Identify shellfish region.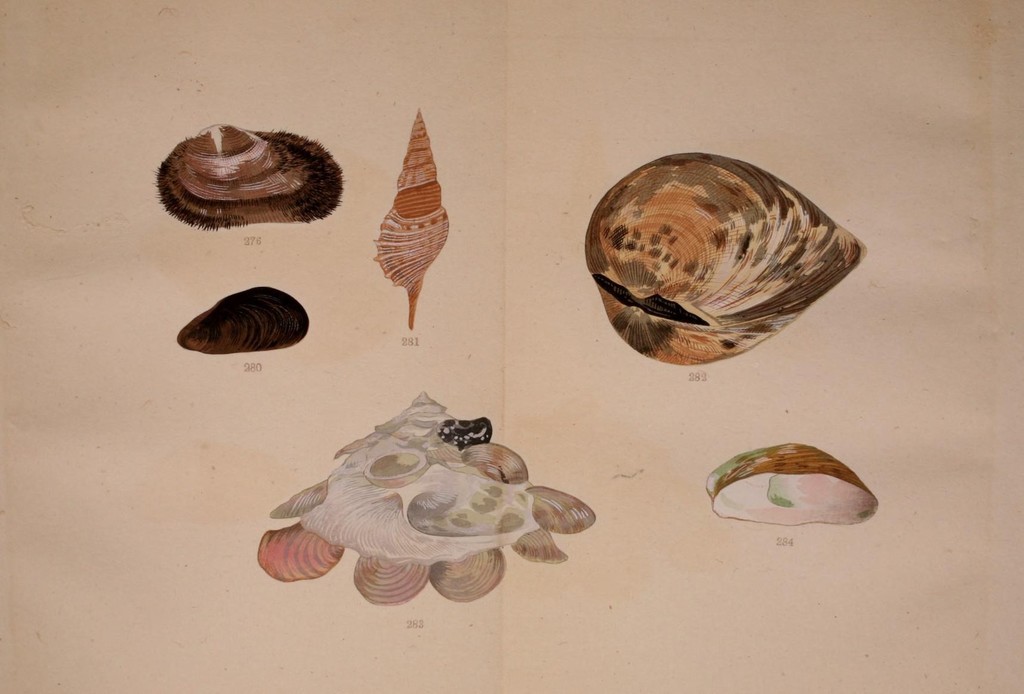
Region: left=252, top=394, right=600, bottom=611.
